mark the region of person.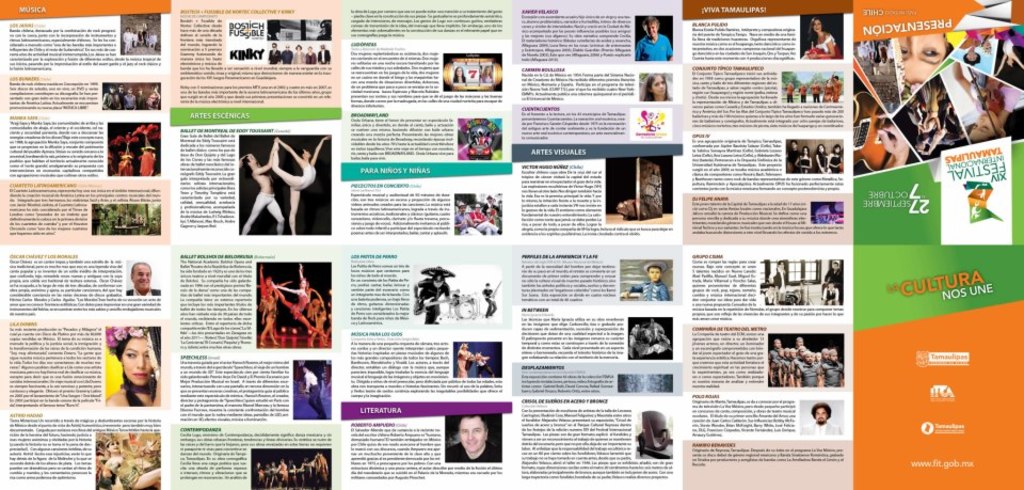
Region: [623, 259, 668, 301].
